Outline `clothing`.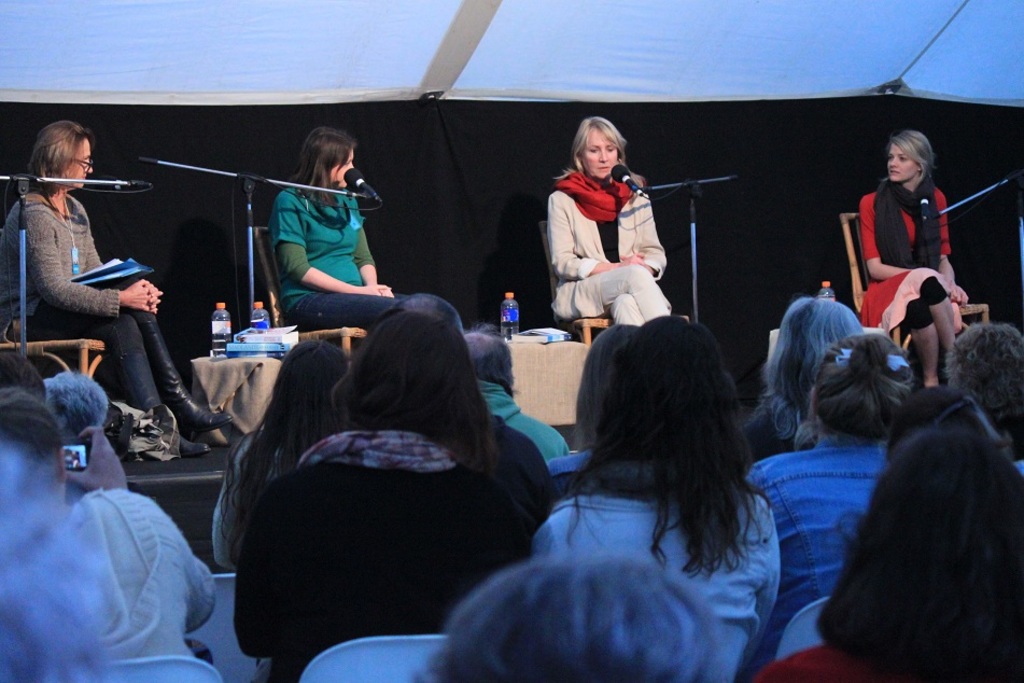
Outline: [x1=537, y1=136, x2=672, y2=331].
